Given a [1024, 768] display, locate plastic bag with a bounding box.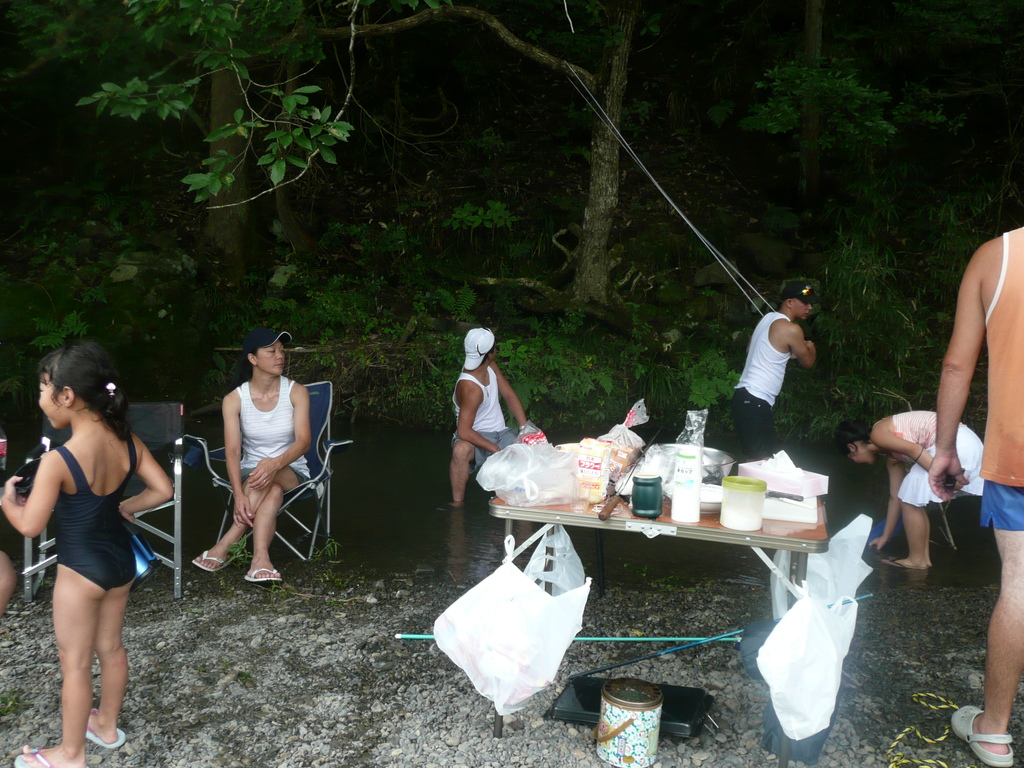
Located: (left=770, top=512, right=874, bottom=619).
